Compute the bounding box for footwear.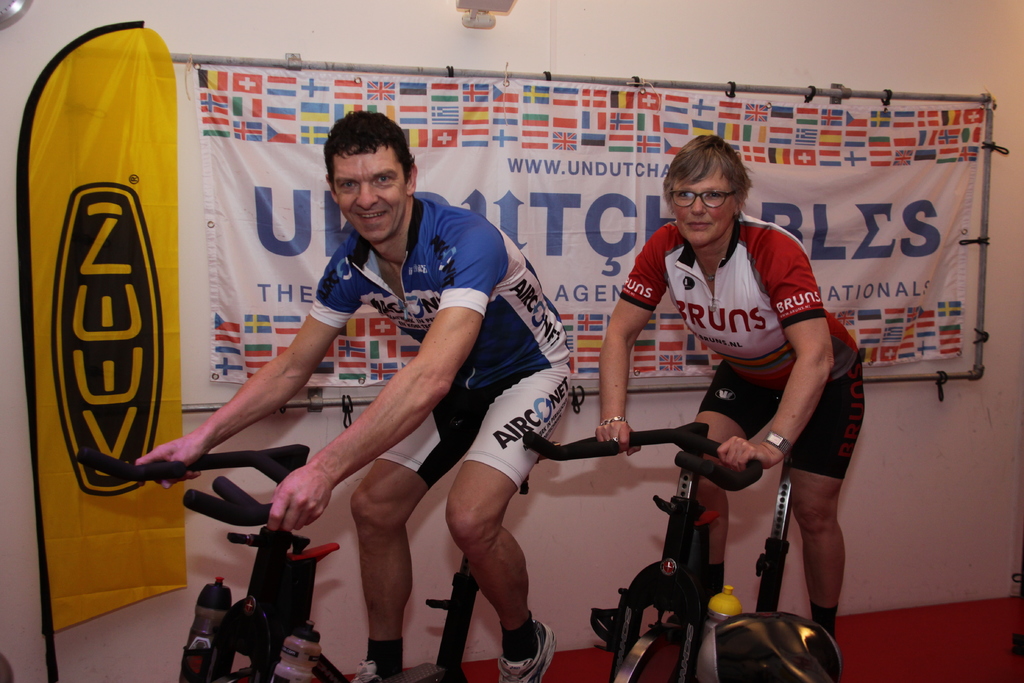
[left=486, top=617, right=557, bottom=682].
